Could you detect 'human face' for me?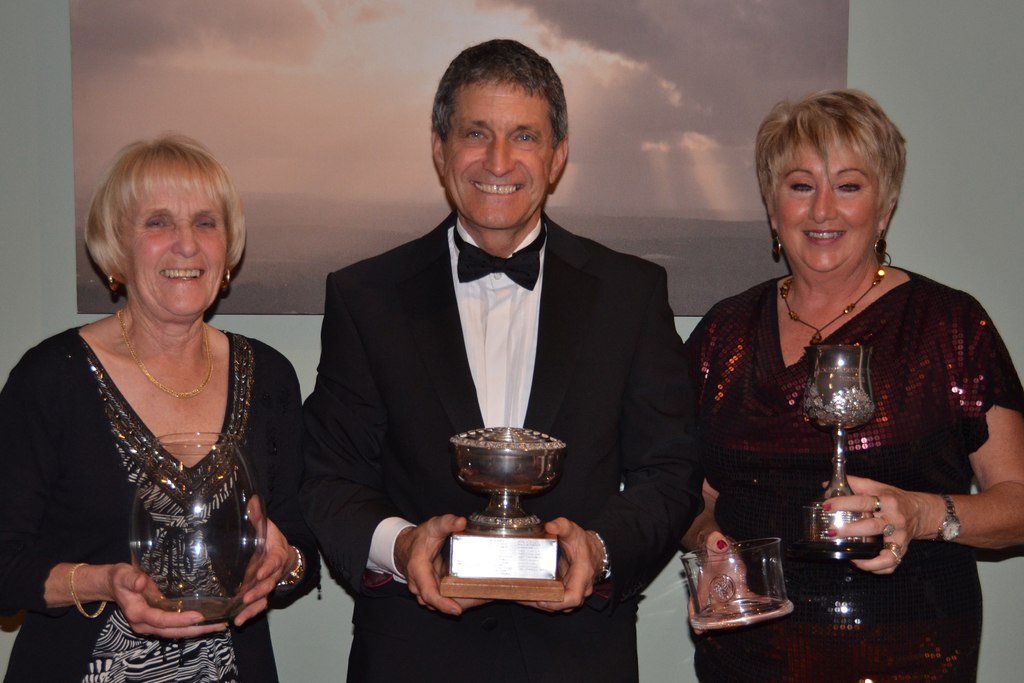
Detection result: crop(442, 87, 554, 227).
